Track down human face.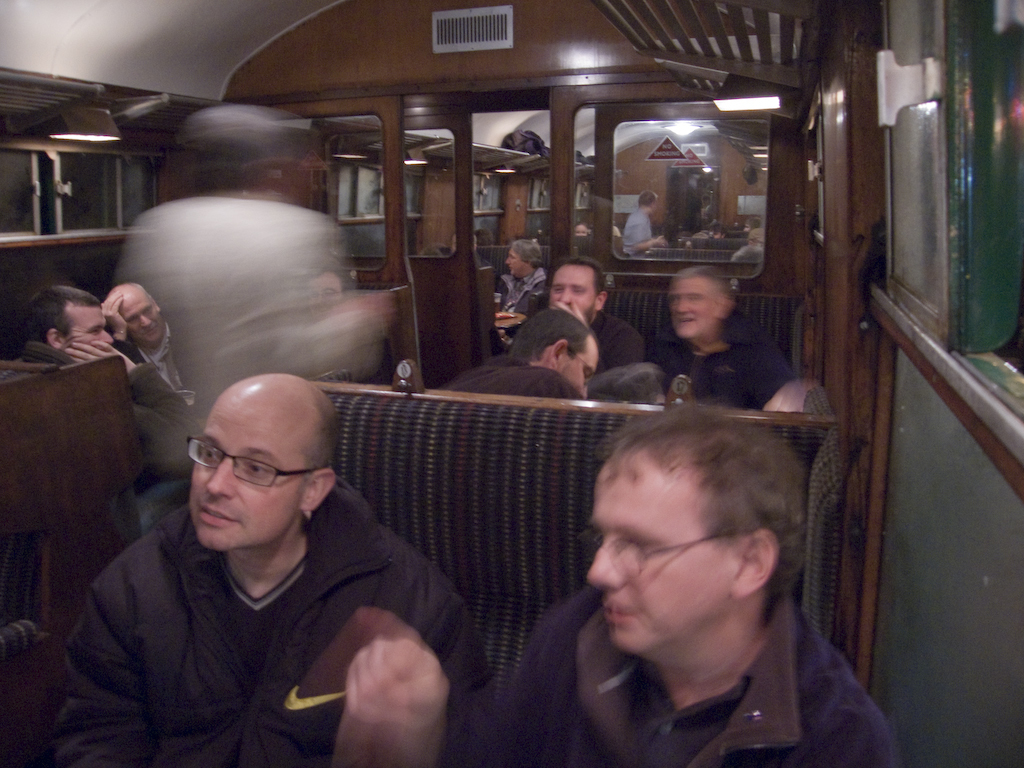
Tracked to x1=548 y1=258 x2=594 y2=328.
